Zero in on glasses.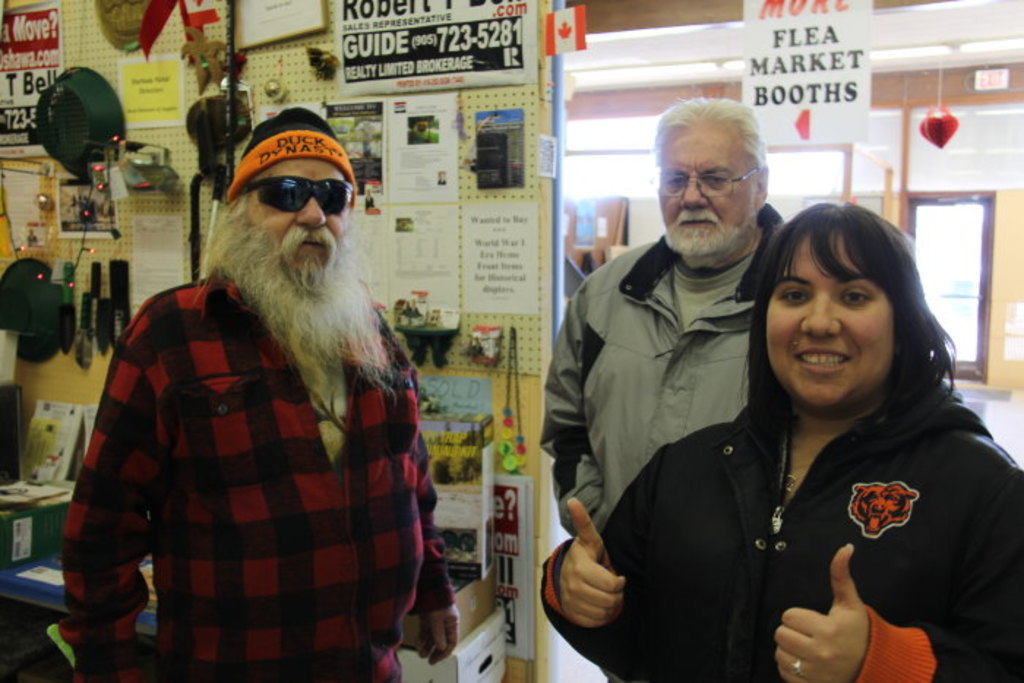
Zeroed in: pyautogui.locateOnScreen(246, 176, 353, 218).
